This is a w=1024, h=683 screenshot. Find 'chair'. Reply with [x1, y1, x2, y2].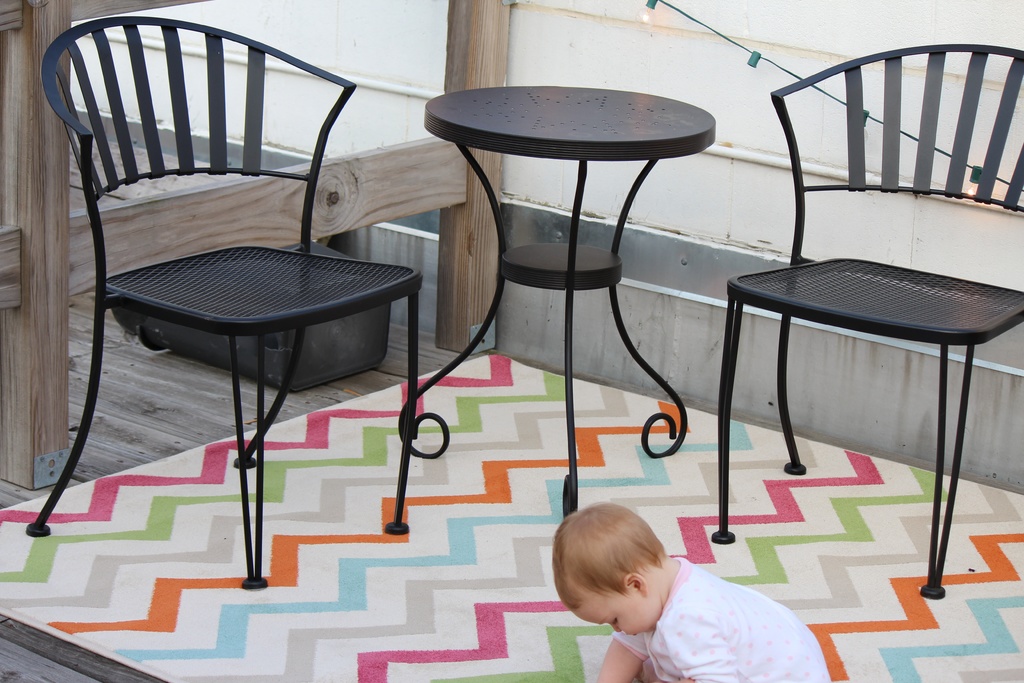
[708, 42, 1023, 600].
